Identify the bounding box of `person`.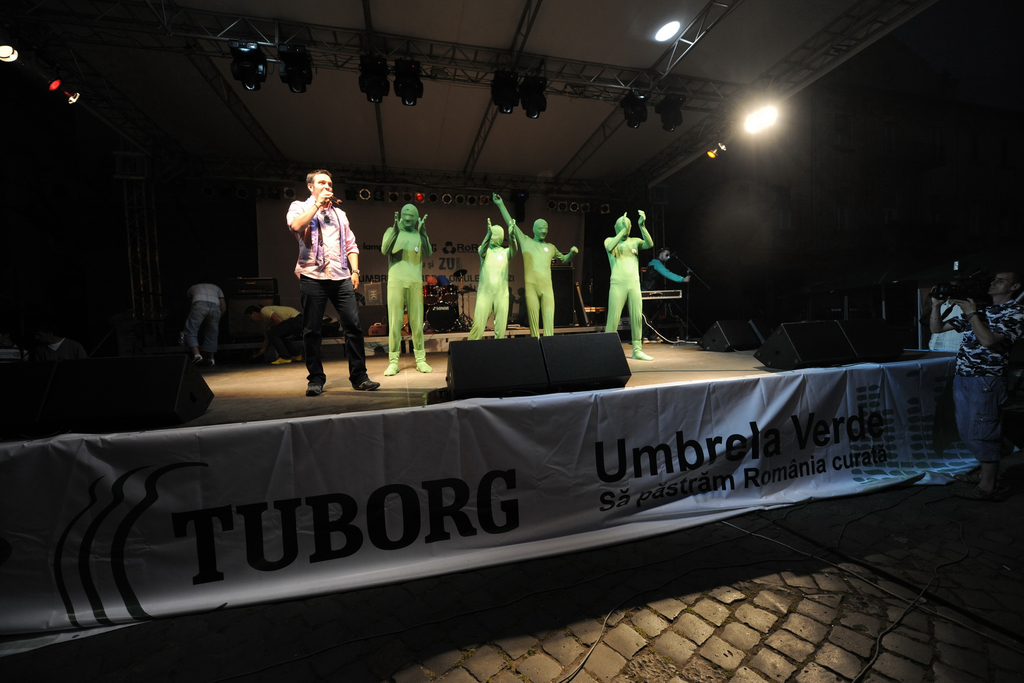
<bbox>465, 212, 518, 337</bbox>.
